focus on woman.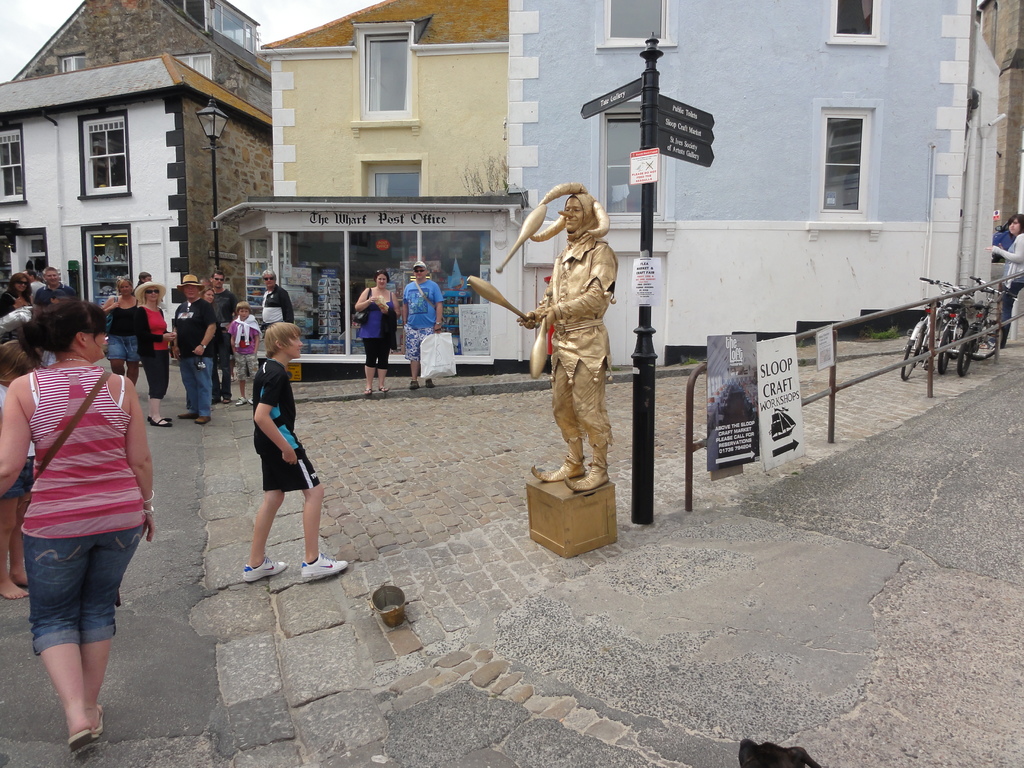
Focused at [left=0, top=300, right=155, bottom=753].
